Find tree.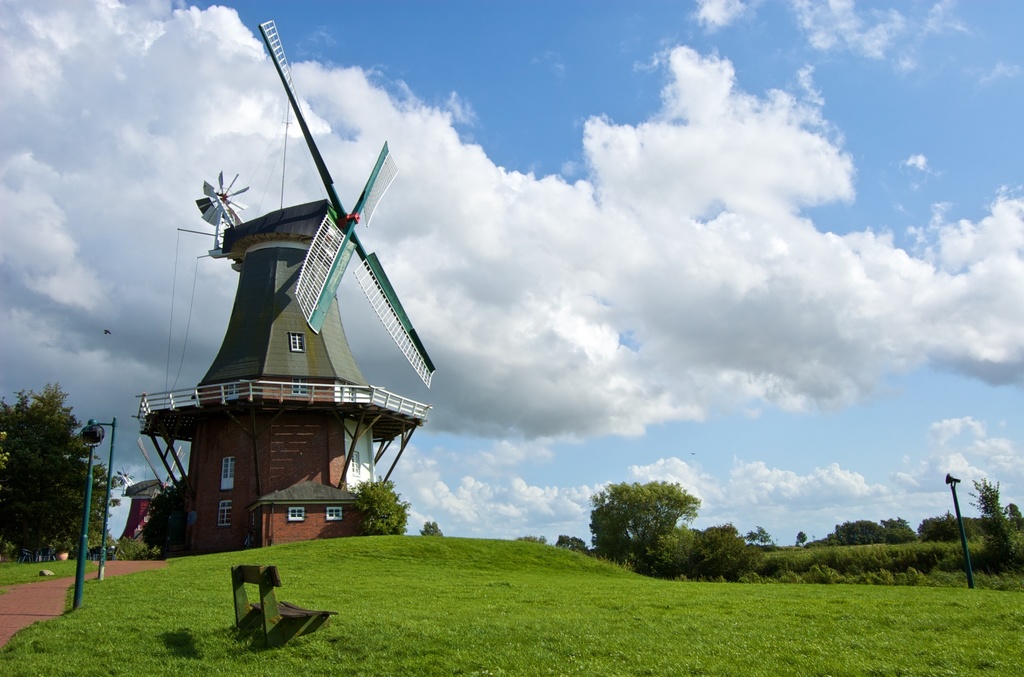
region(968, 479, 1023, 580).
